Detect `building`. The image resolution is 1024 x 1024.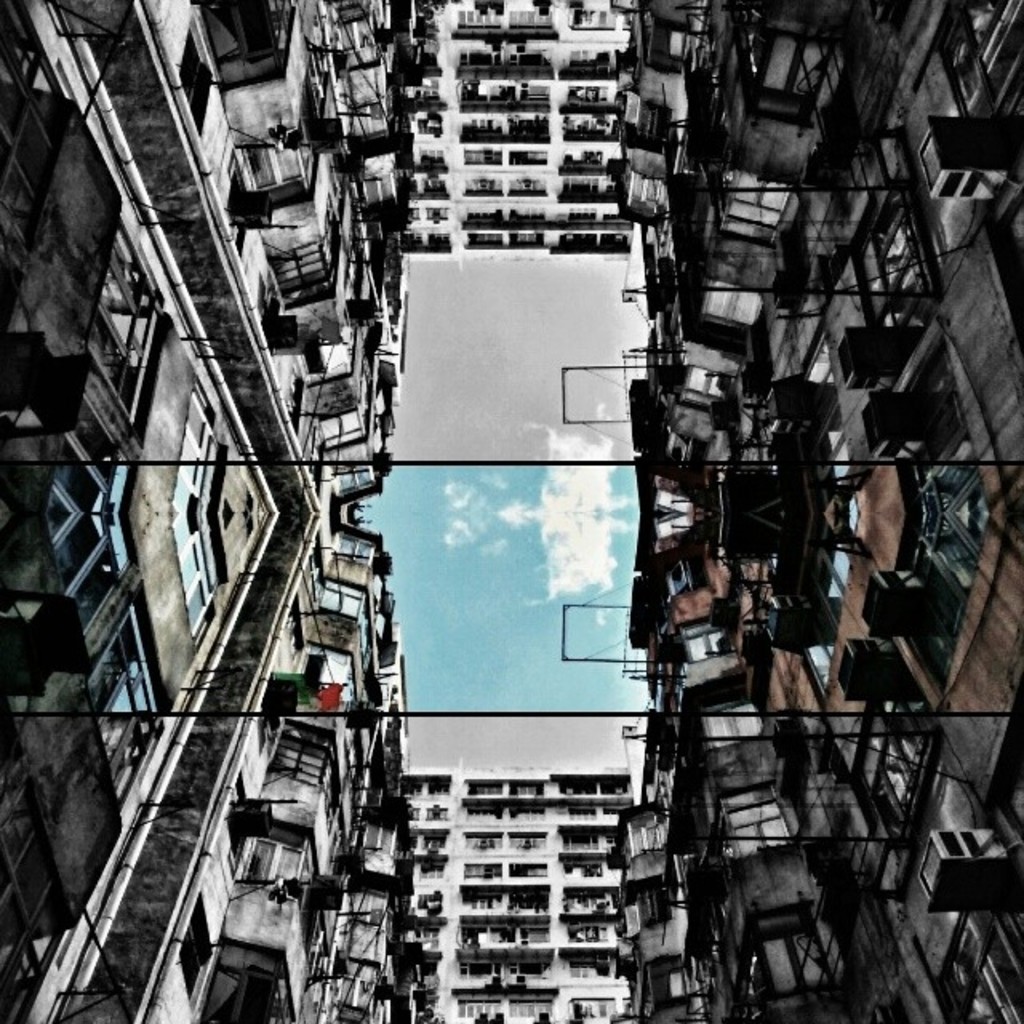
<bbox>403, 709, 653, 1022</bbox>.
